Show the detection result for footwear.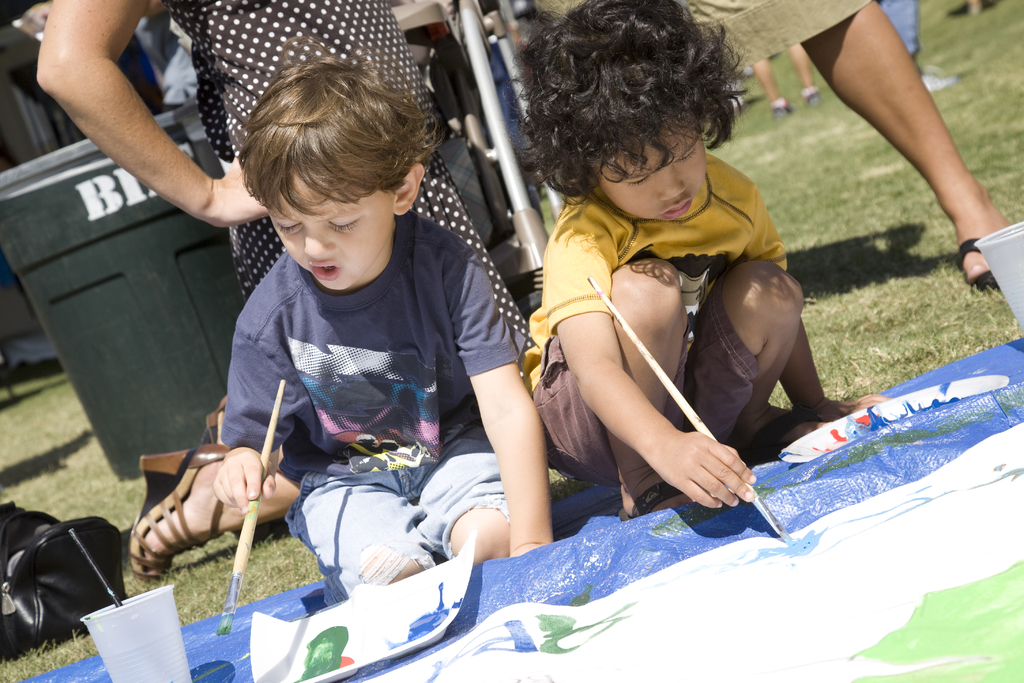
128/440/232/585.
